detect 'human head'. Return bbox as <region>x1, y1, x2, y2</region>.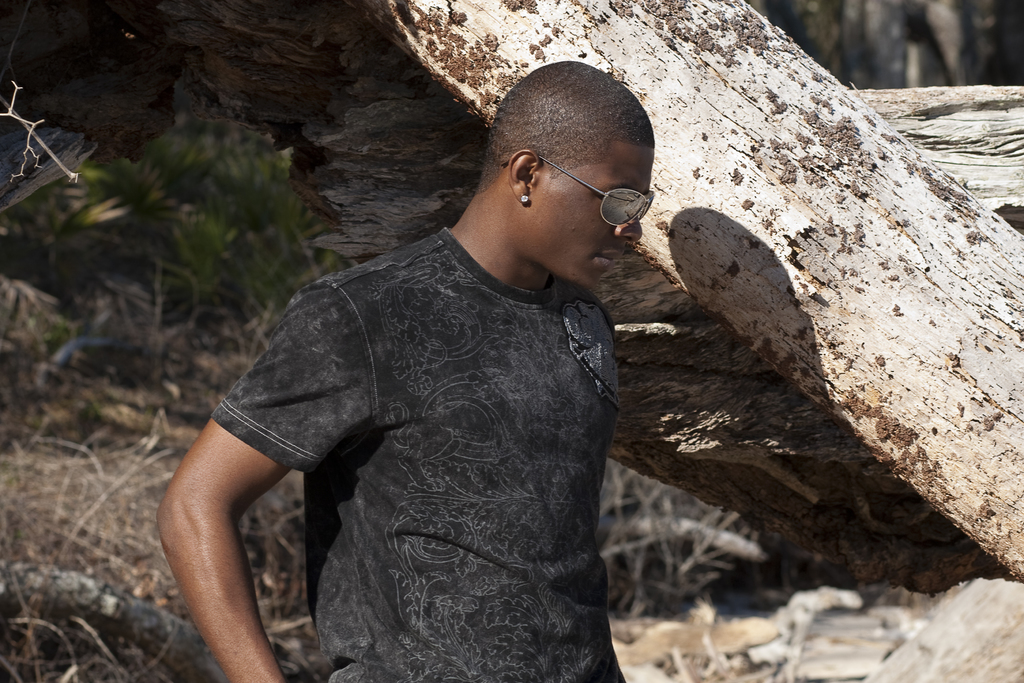
<region>484, 60, 659, 292</region>.
